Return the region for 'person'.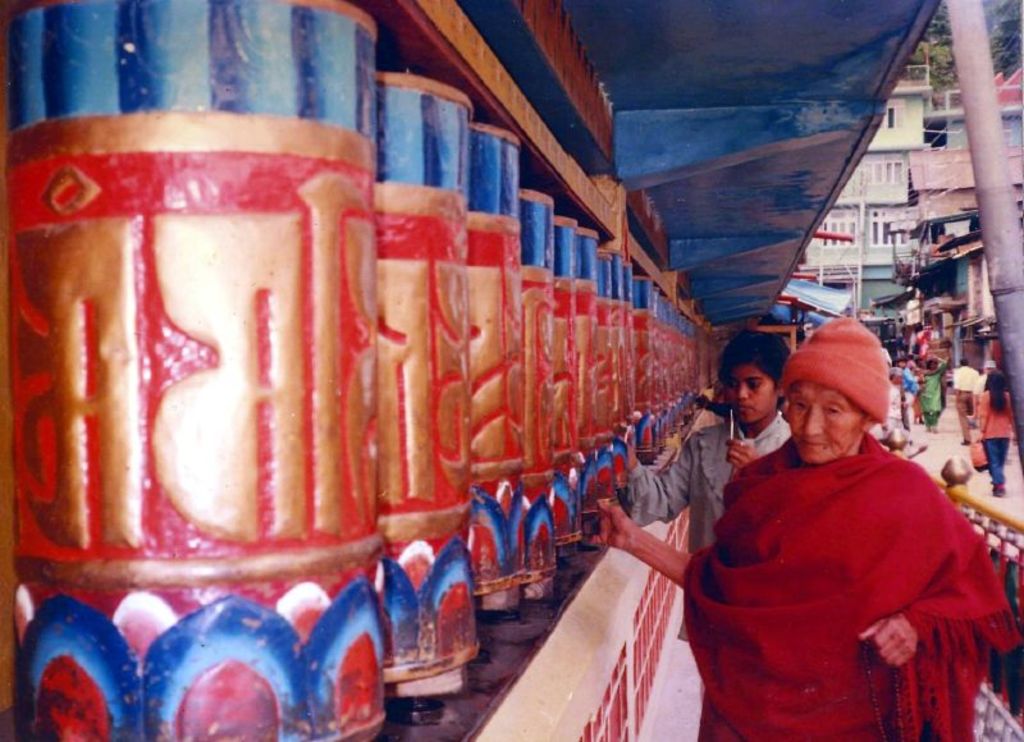
Rect(685, 321, 987, 741).
